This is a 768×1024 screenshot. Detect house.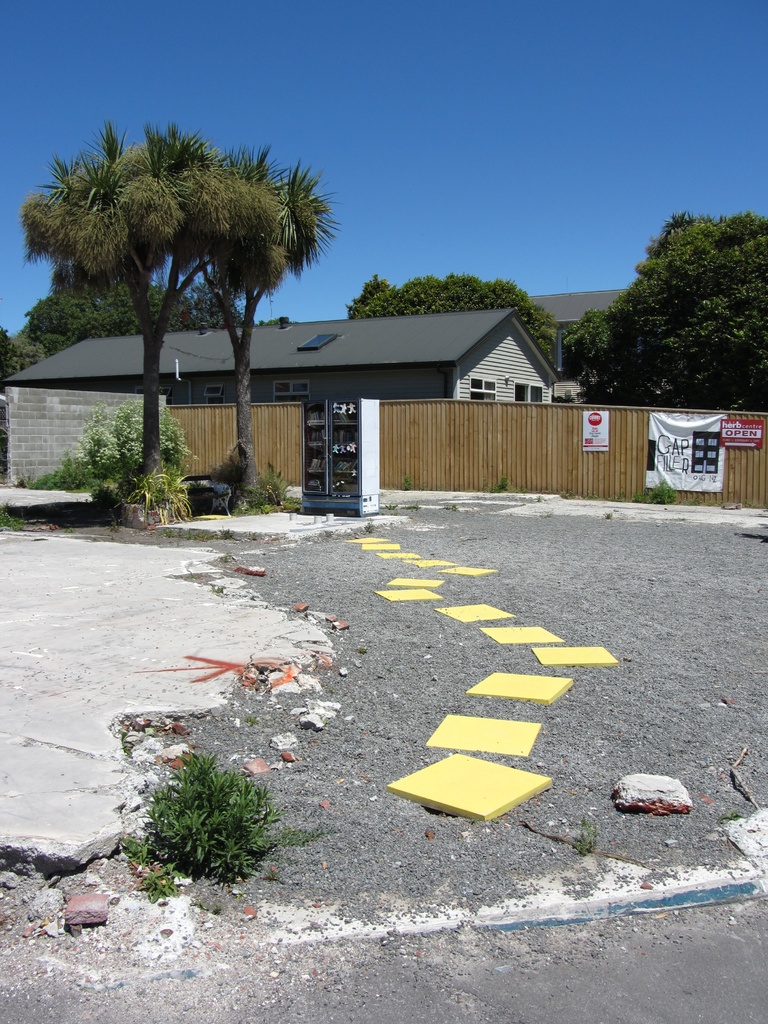
pyautogui.locateOnScreen(1, 303, 554, 488).
